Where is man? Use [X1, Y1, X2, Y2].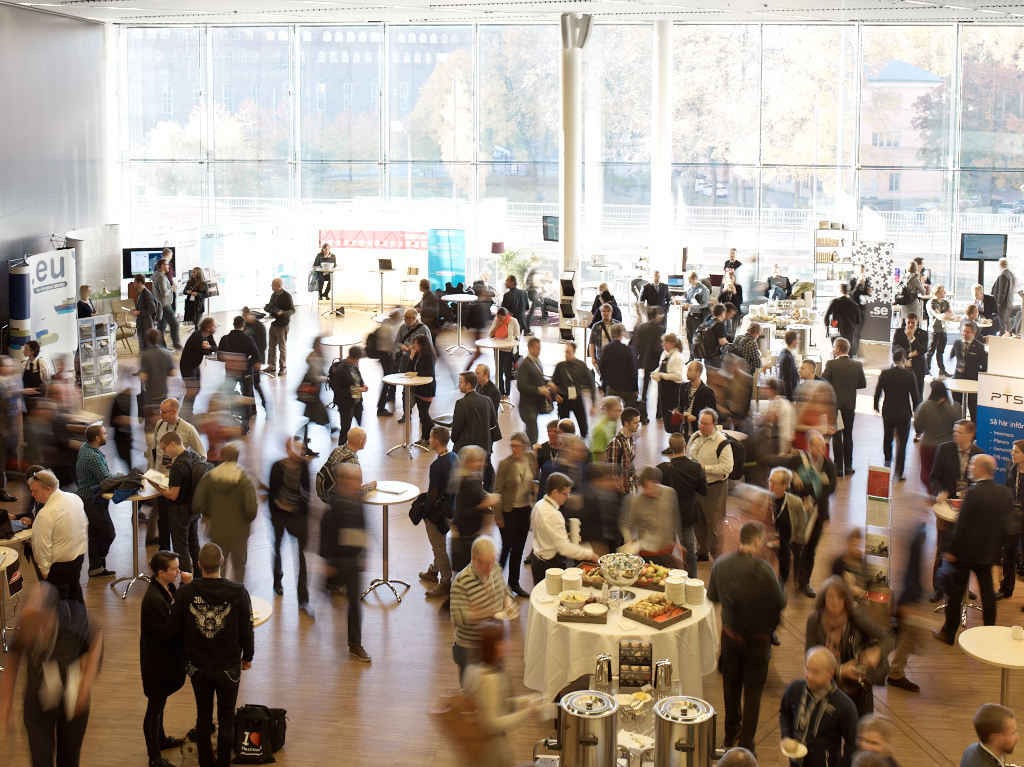
[145, 435, 206, 580].
